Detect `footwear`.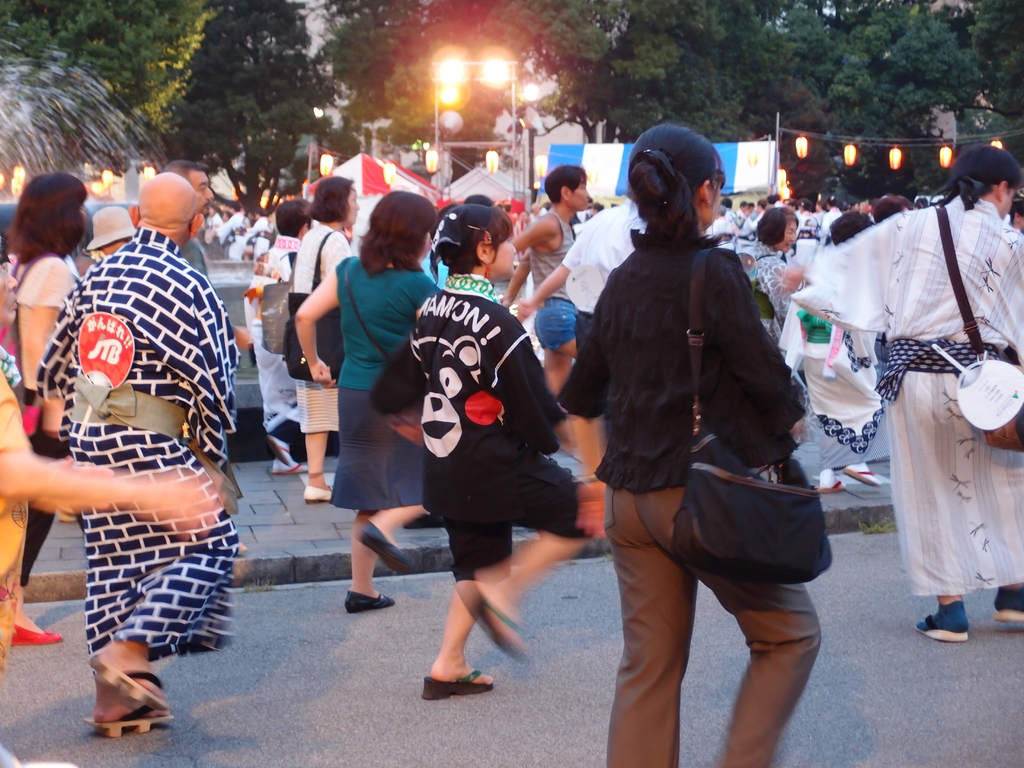
Detected at 920, 616, 962, 646.
